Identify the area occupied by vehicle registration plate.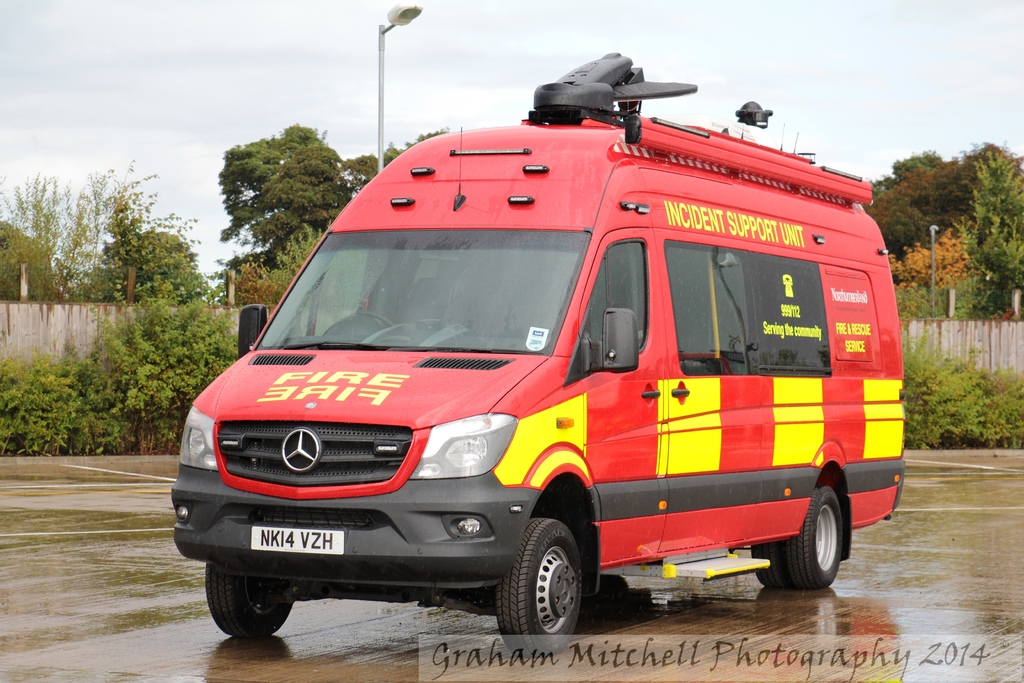
Area: rect(250, 524, 345, 551).
